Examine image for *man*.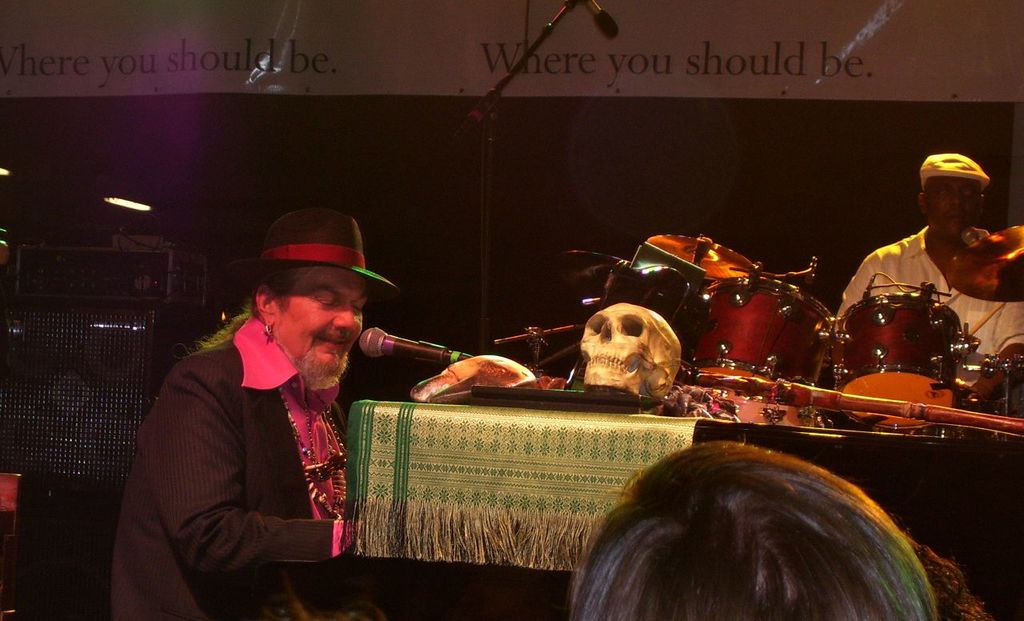
Examination result: (575,442,939,620).
